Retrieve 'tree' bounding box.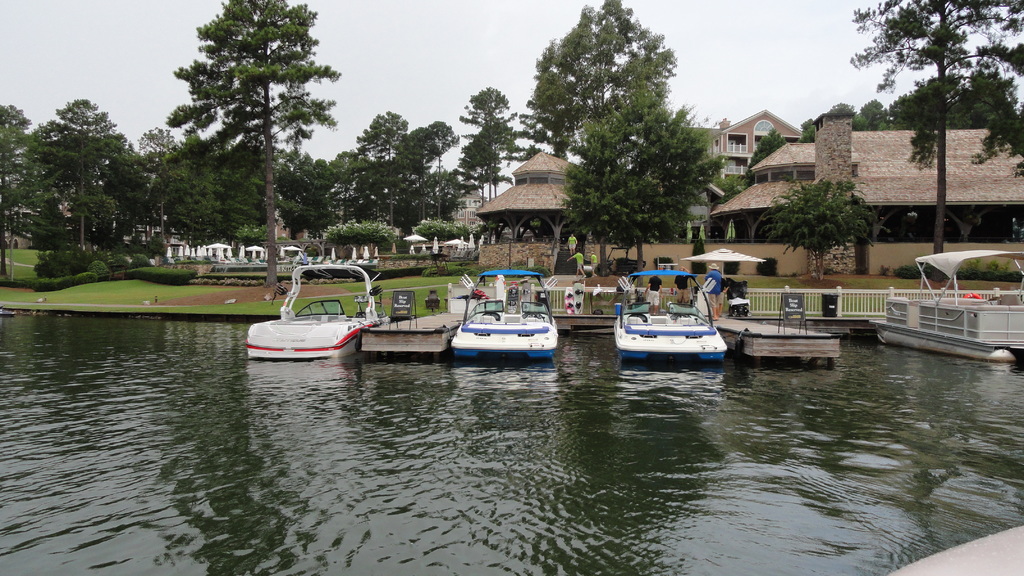
Bounding box: pyautogui.locateOnScreen(530, 0, 680, 167).
